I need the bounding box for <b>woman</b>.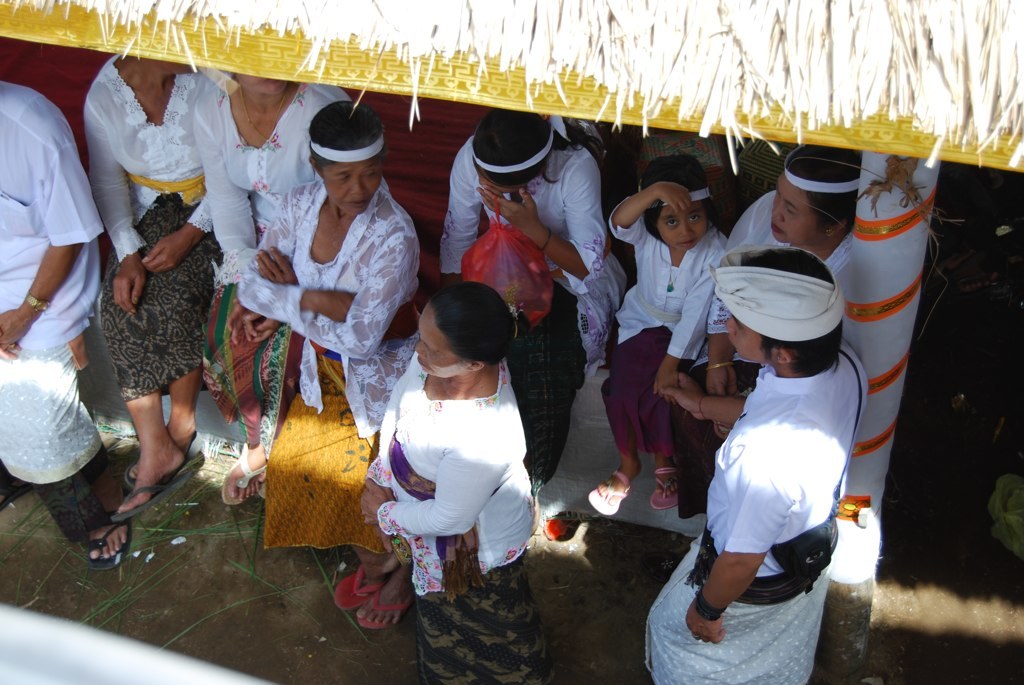
Here it is: locate(191, 66, 354, 511).
